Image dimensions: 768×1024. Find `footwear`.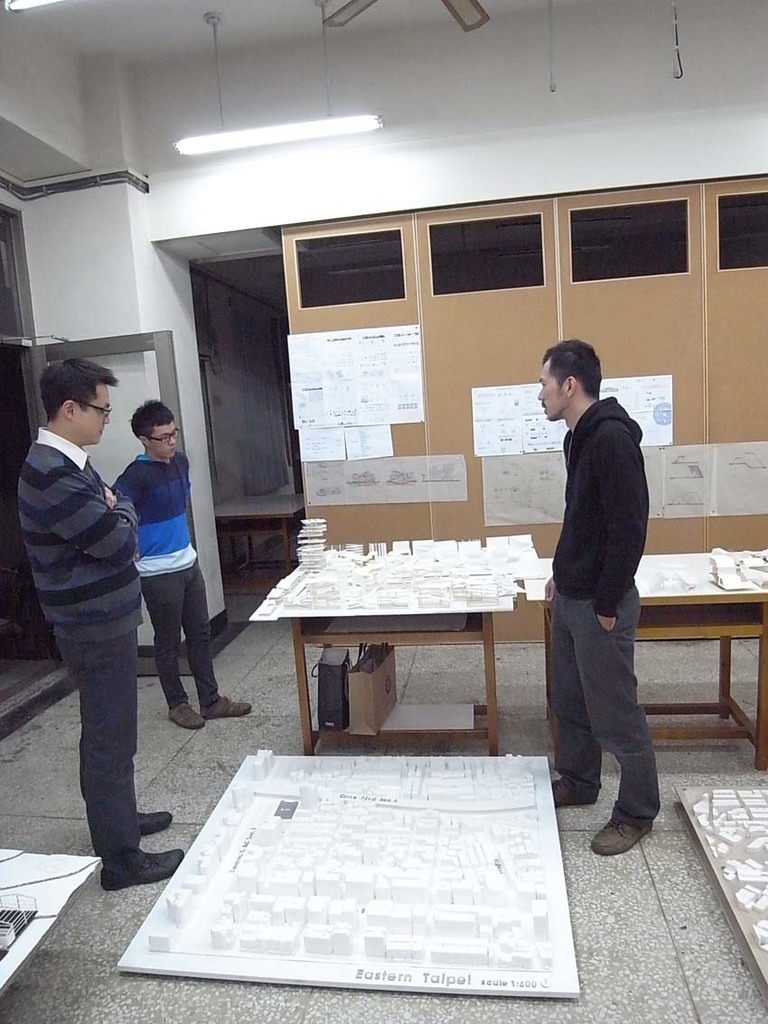
<bbox>95, 850, 183, 896</bbox>.
